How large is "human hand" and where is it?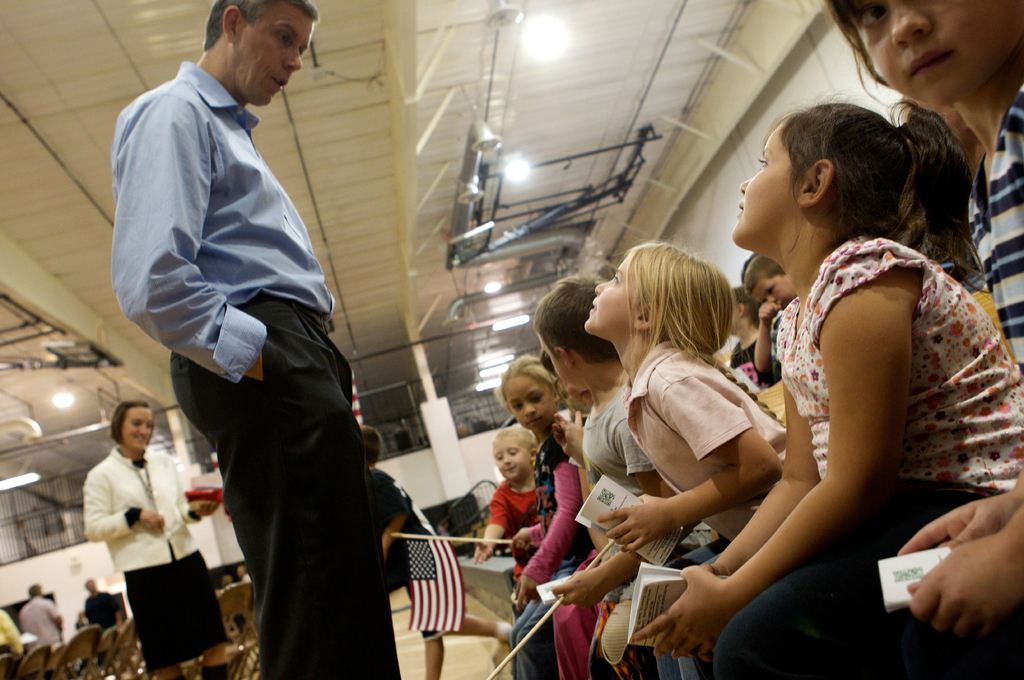
Bounding box: (509, 529, 530, 553).
